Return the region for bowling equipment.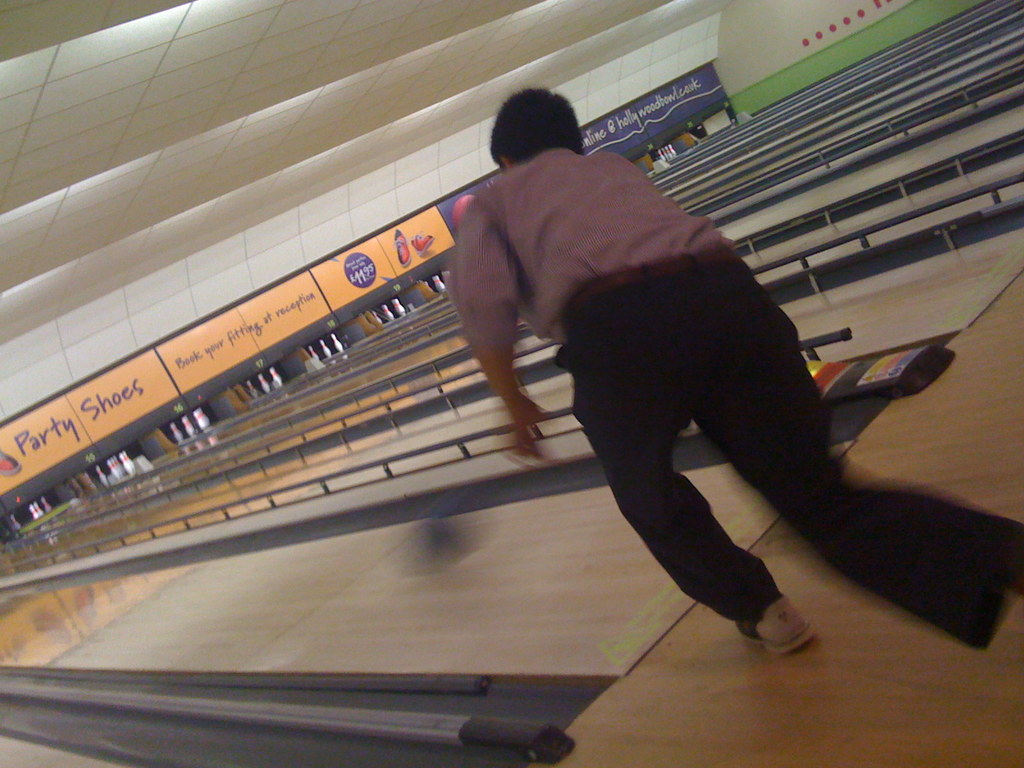
bbox=(28, 492, 49, 518).
